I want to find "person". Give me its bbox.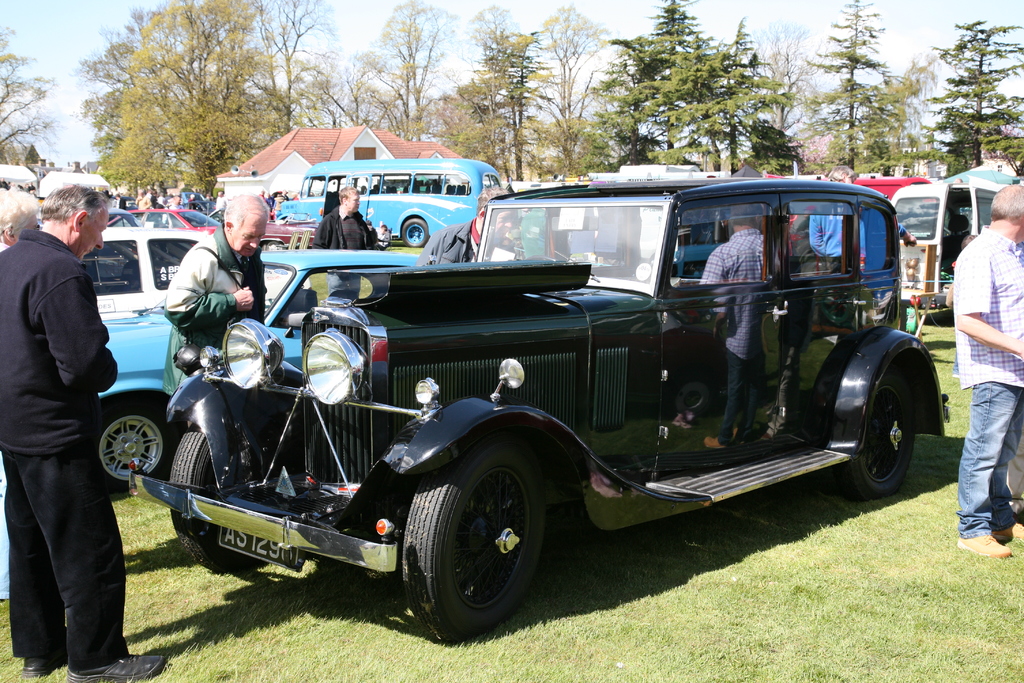
[x1=1008, y1=439, x2=1023, y2=519].
